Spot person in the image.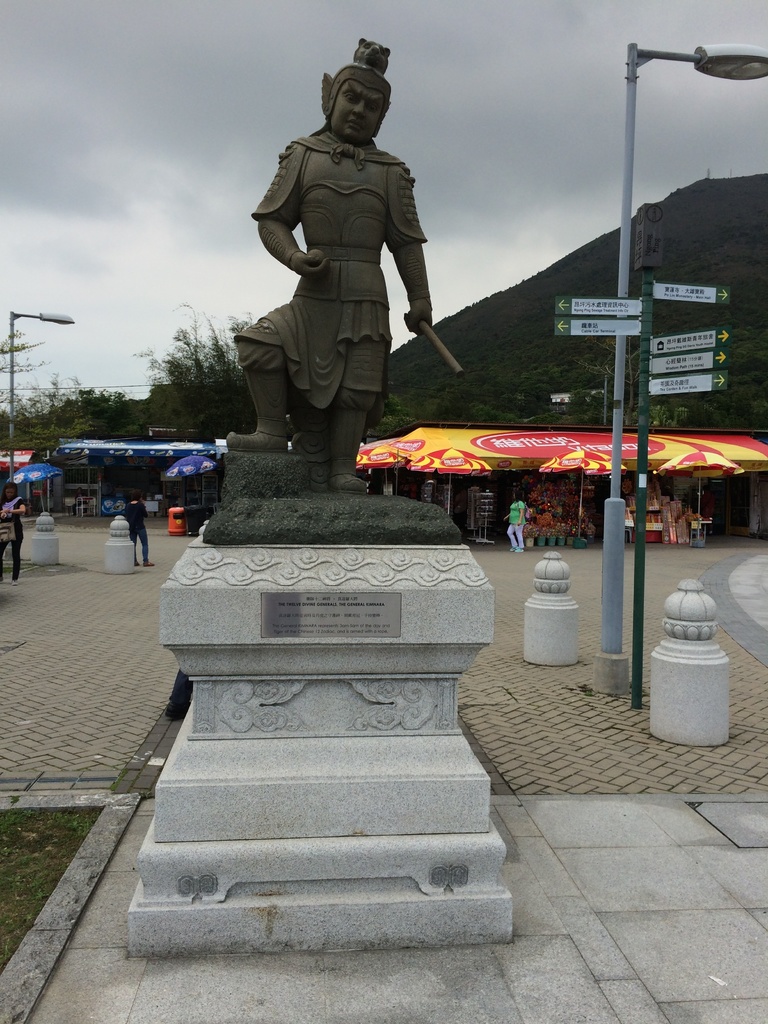
person found at (124,491,159,566).
